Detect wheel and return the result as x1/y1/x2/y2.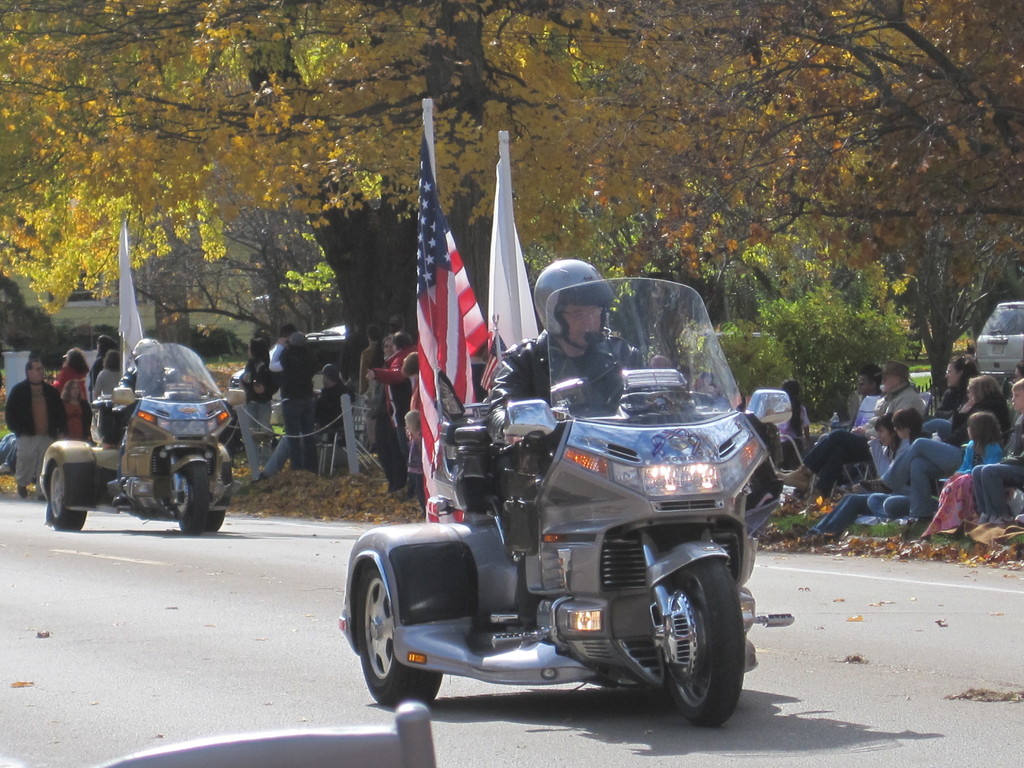
214/461/231/530.
